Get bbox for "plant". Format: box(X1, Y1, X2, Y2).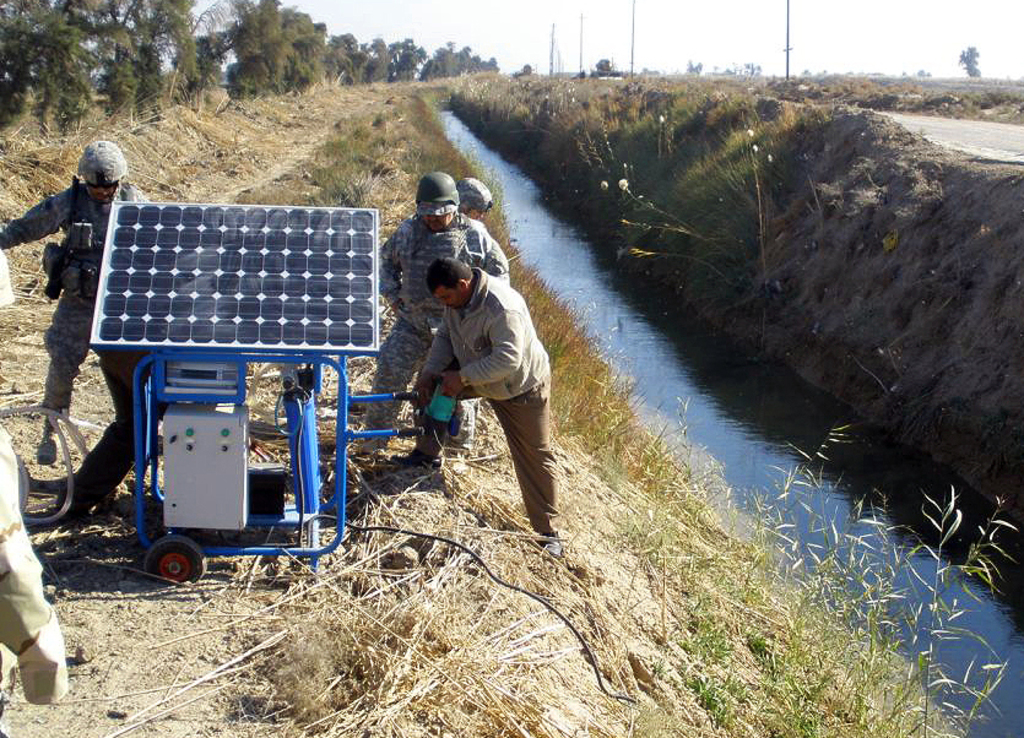
box(367, 107, 399, 130).
